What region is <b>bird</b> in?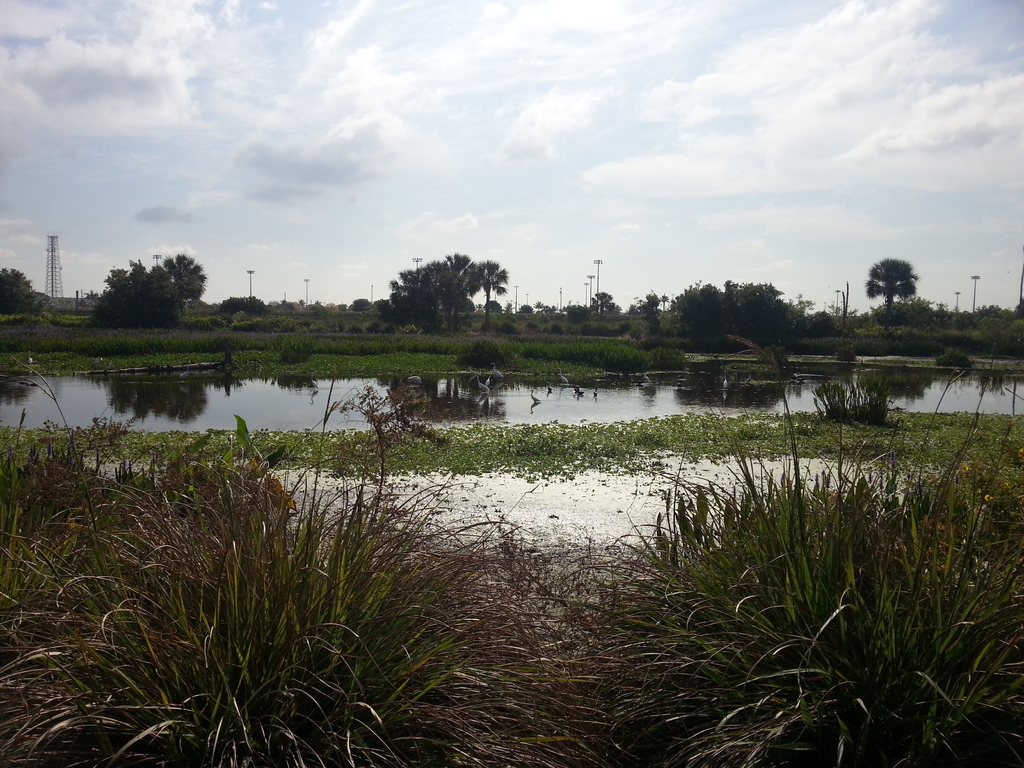
crop(722, 369, 730, 388).
